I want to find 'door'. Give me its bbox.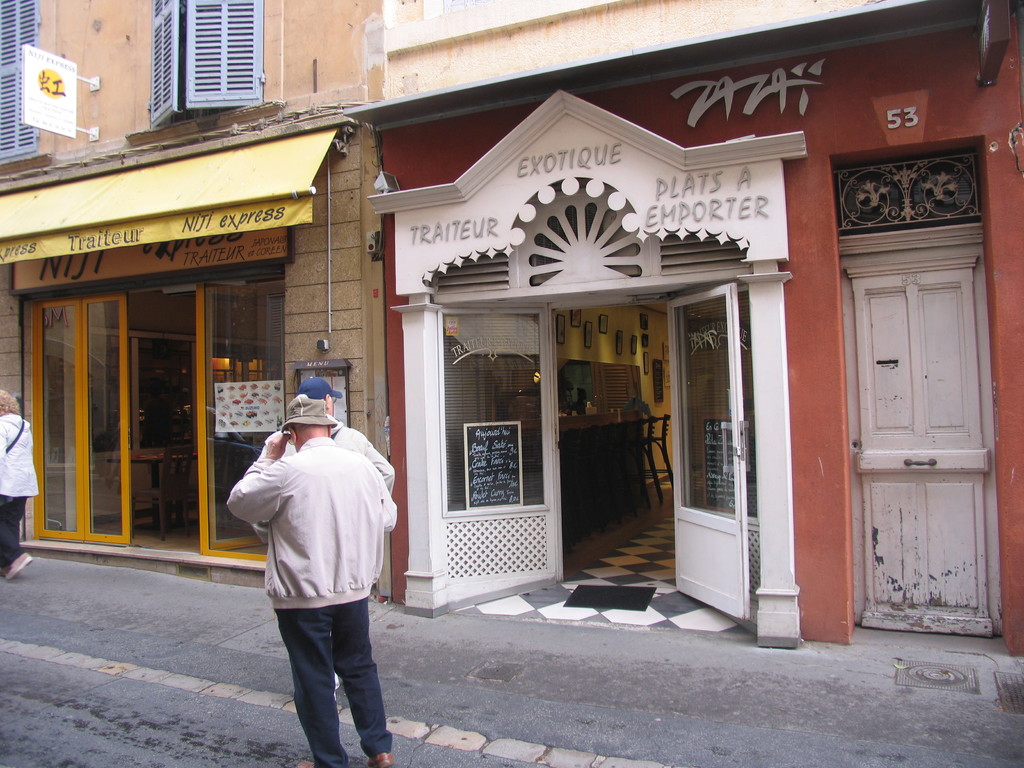
left=657, top=280, right=740, bottom=623.
